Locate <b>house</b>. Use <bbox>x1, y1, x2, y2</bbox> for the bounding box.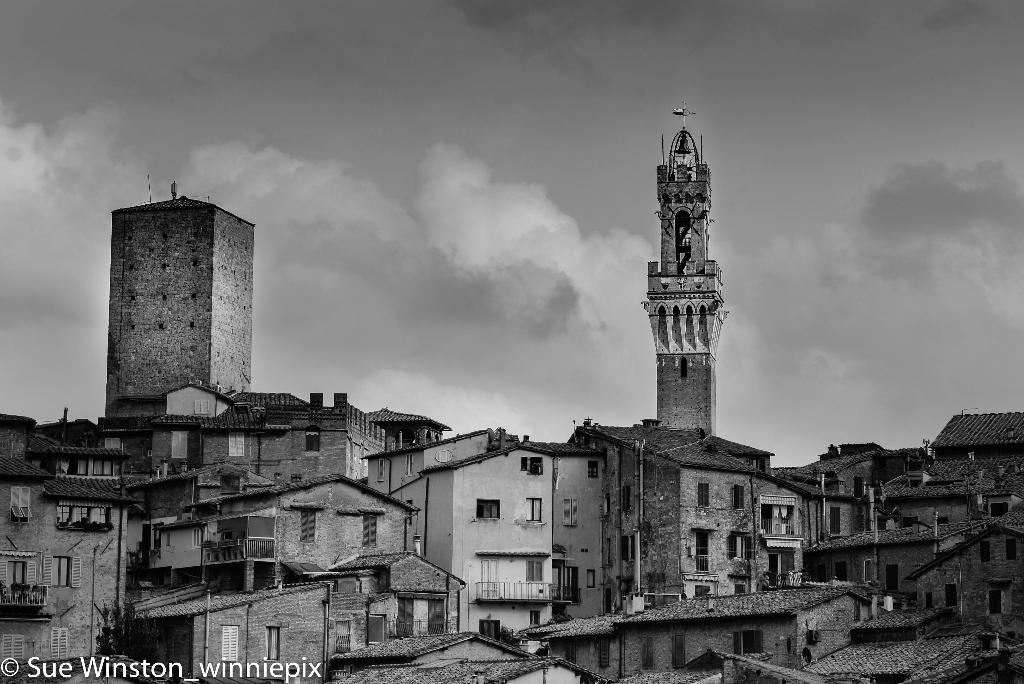
<bbox>333, 607, 598, 683</bbox>.
